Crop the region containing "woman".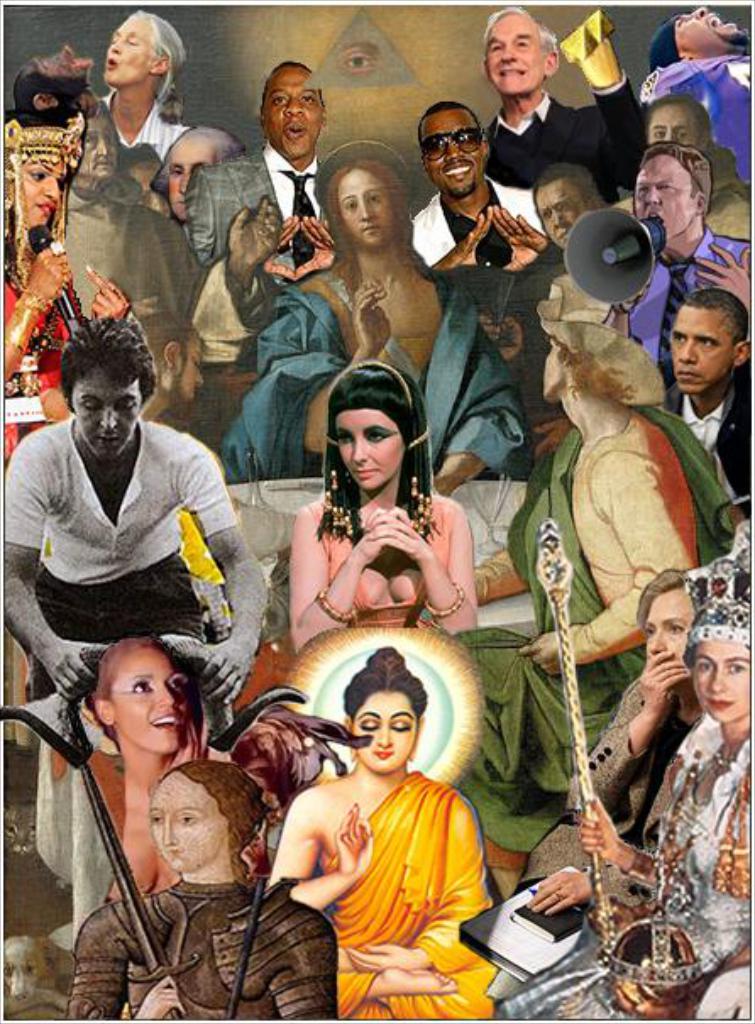
Crop region: {"x1": 271, "y1": 359, "x2": 477, "y2": 653}.
